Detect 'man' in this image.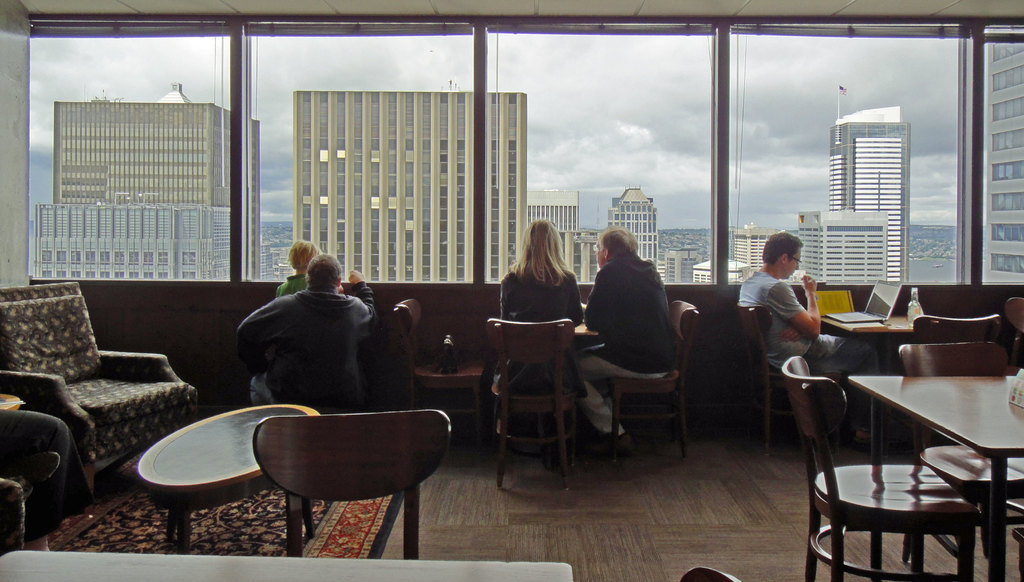
Detection: Rect(228, 248, 387, 408).
